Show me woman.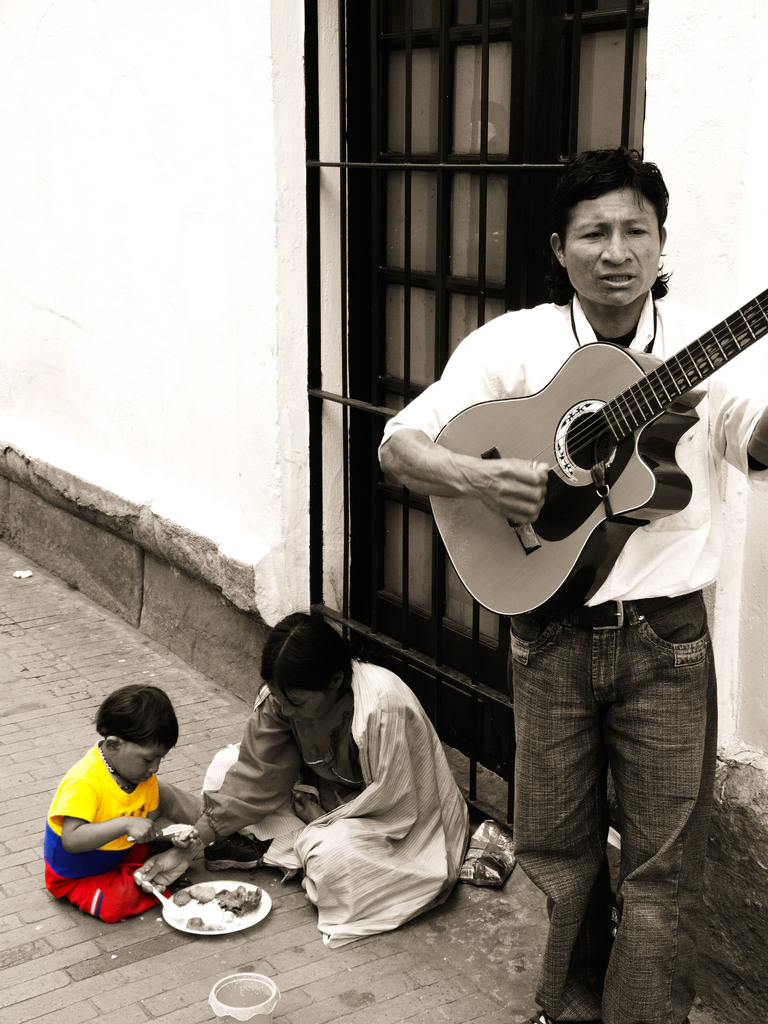
woman is here: rect(225, 600, 485, 957).
